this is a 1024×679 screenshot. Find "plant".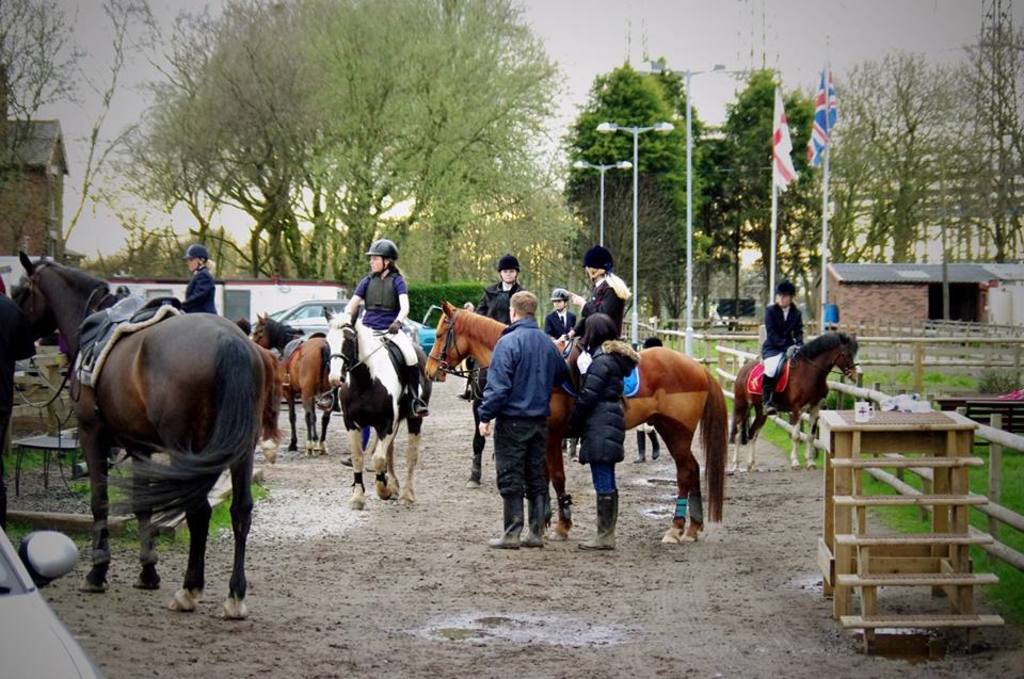
Bounding box: (108, 473, 133, 503).
